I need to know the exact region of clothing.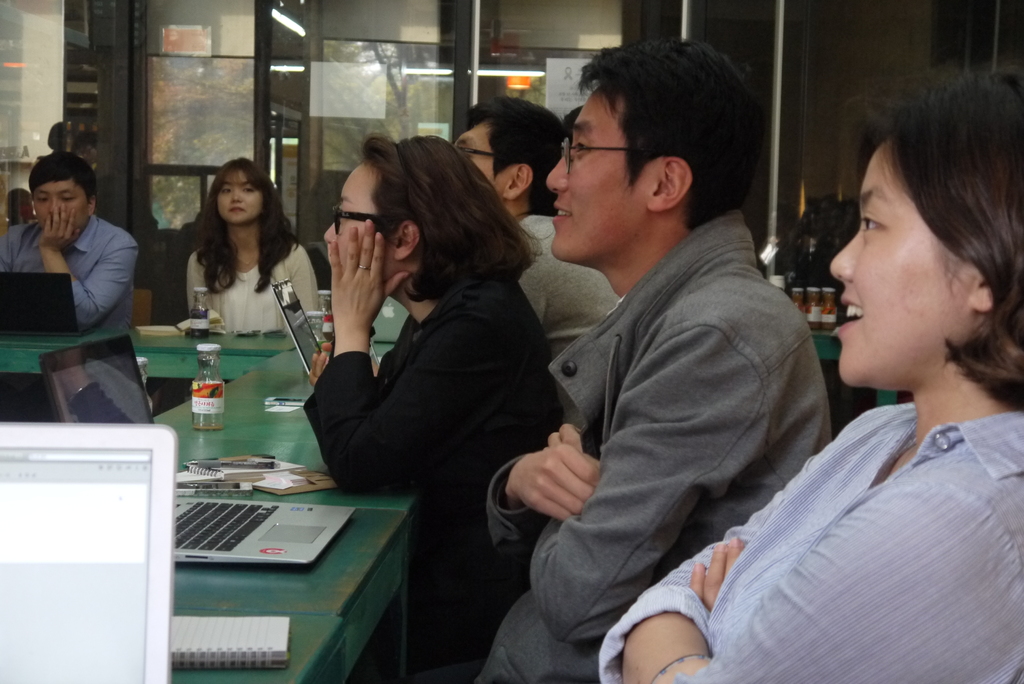
Region: (x1=462, y1=209, x2=831, y2=683).
